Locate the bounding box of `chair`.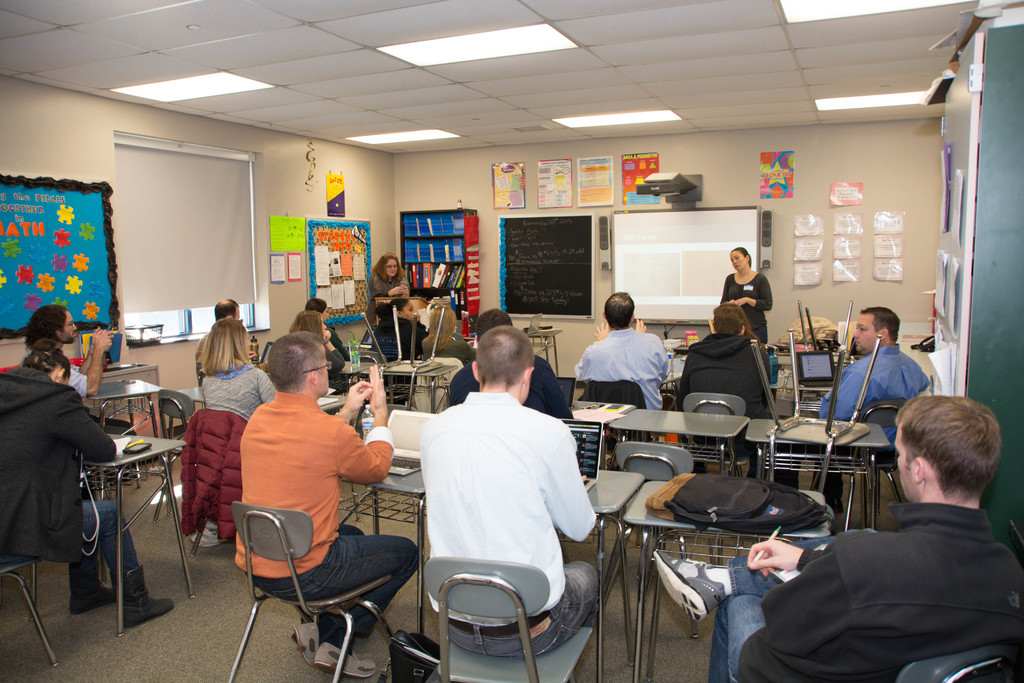
Bounding box: <bbox>149, 382, 207, 523</bbox>.
